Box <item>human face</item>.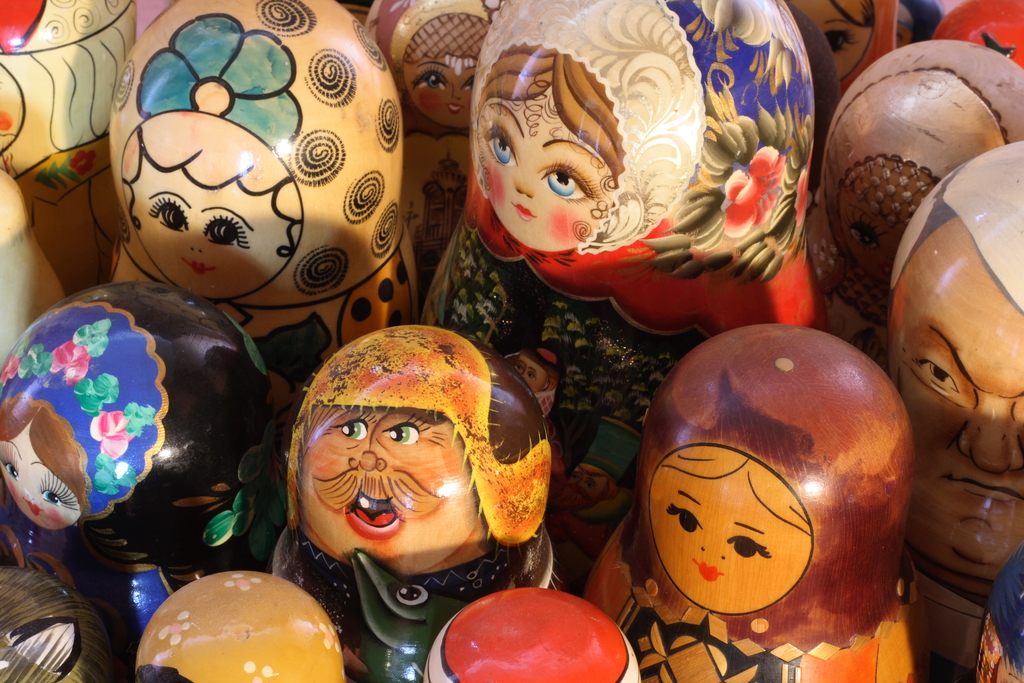
<box>842,212,902,279</box>.
